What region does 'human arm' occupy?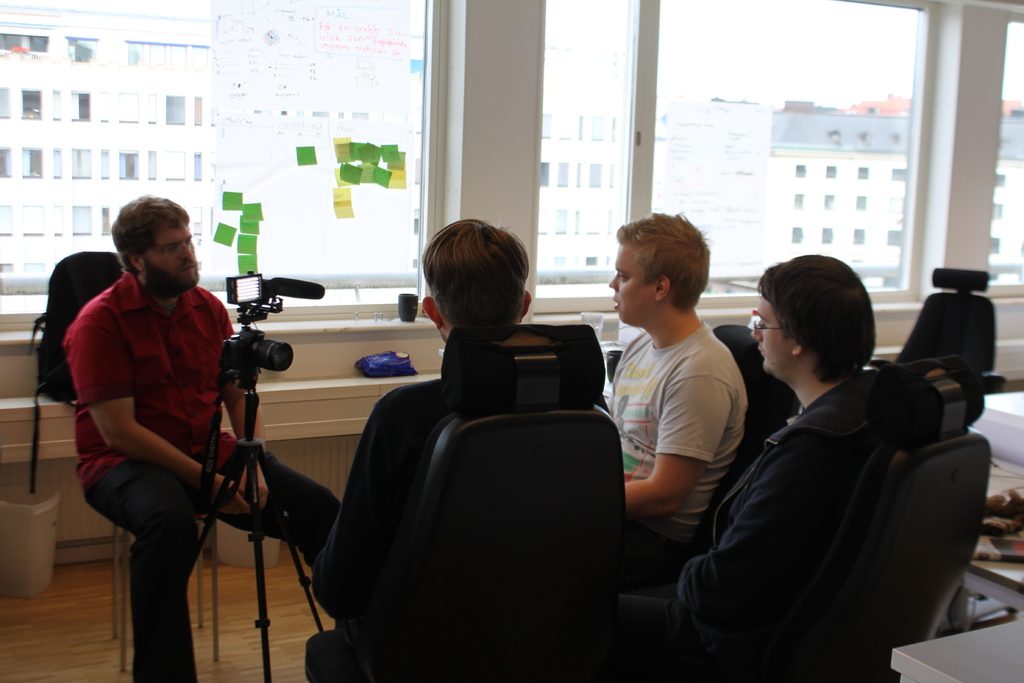
left=625, top=357, right=755, bottom=532.
